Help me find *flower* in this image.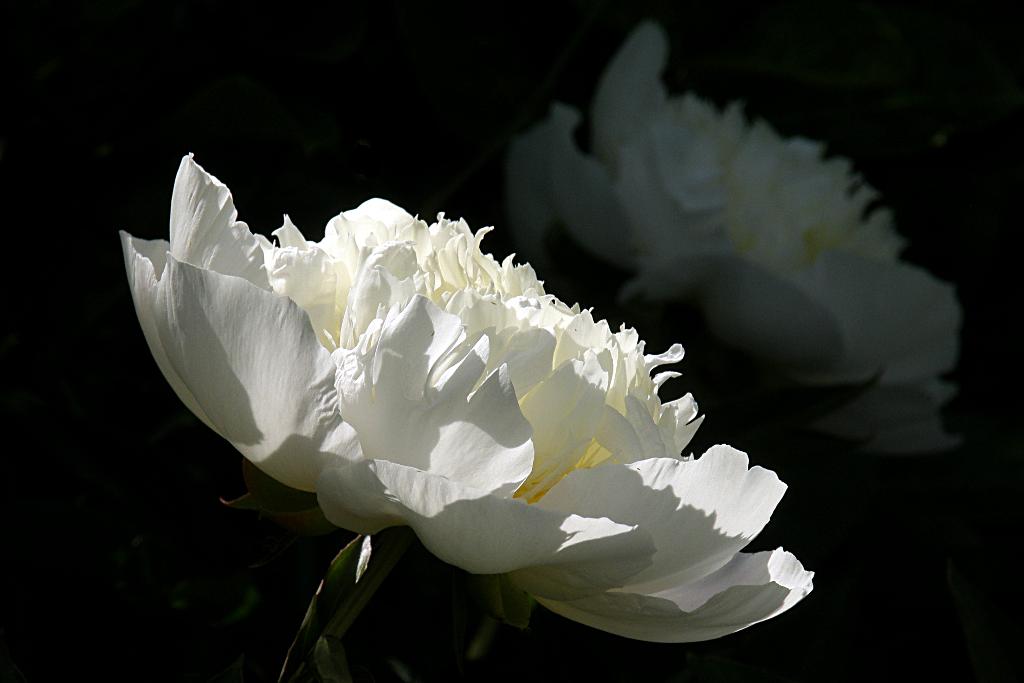
Found it: (504,24,964,470).
